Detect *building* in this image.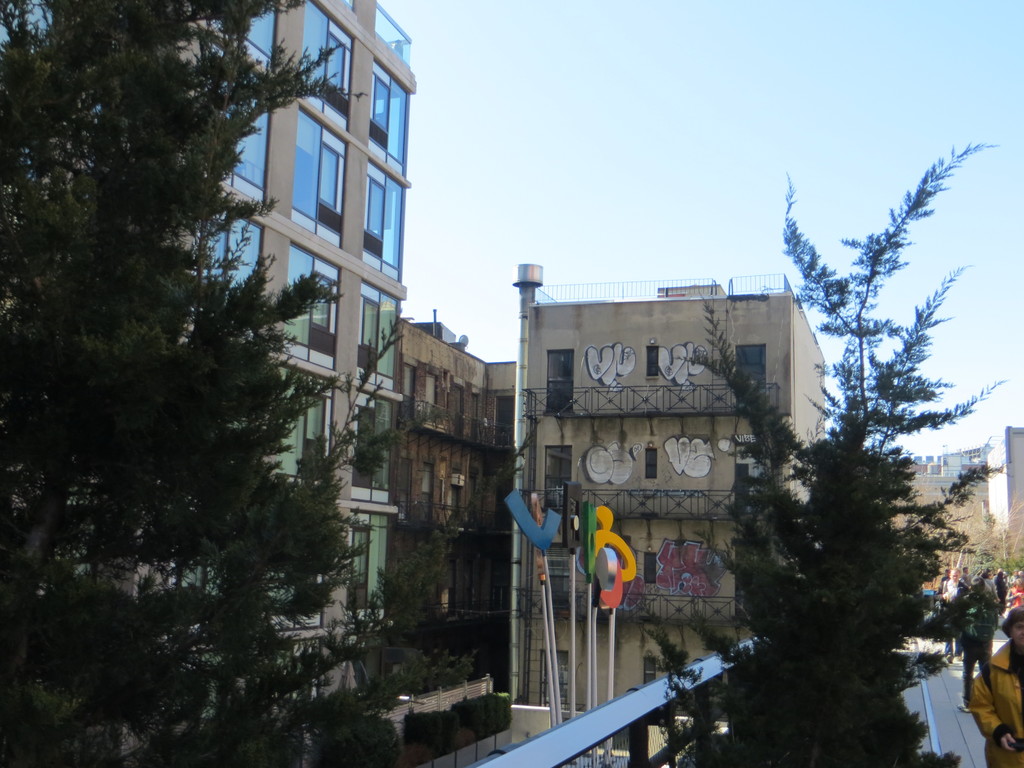
Detection: box=[867, 442, 998, 534].
